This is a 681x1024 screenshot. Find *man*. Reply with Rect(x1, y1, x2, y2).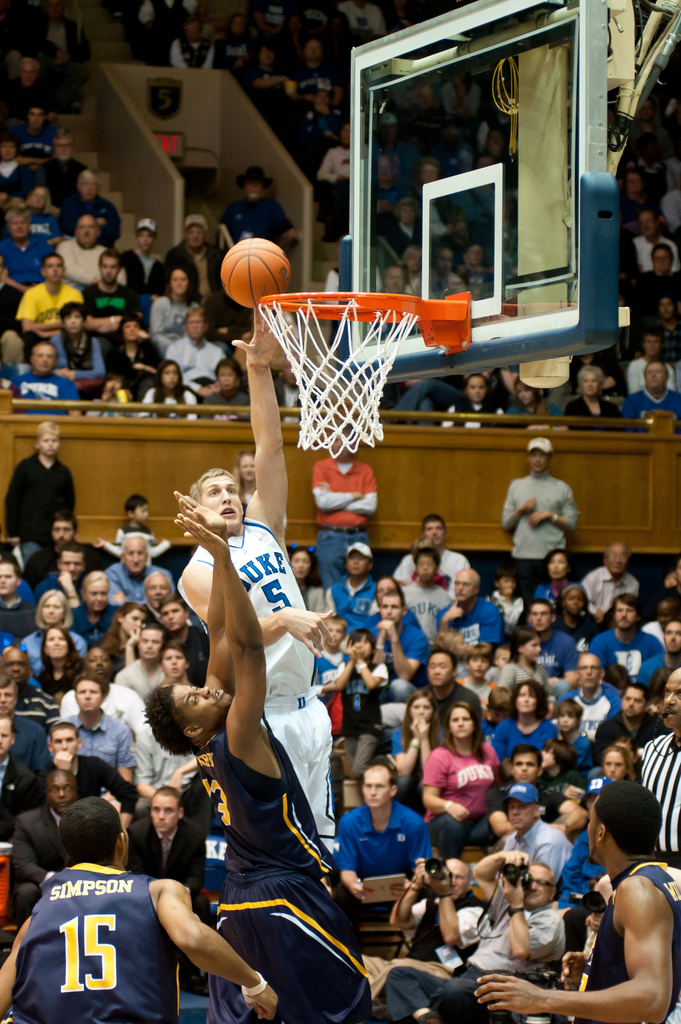
Rect(286, 31, 353, 114).
